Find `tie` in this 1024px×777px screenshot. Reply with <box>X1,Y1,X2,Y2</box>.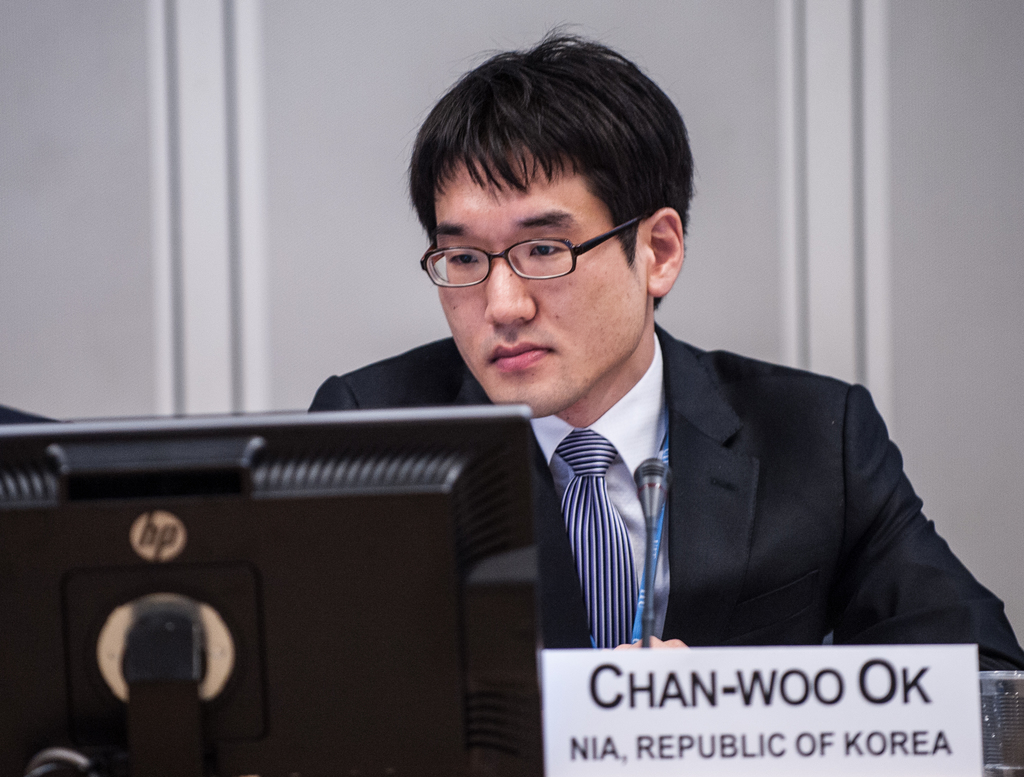
<box>554,429,645,660</box>.
